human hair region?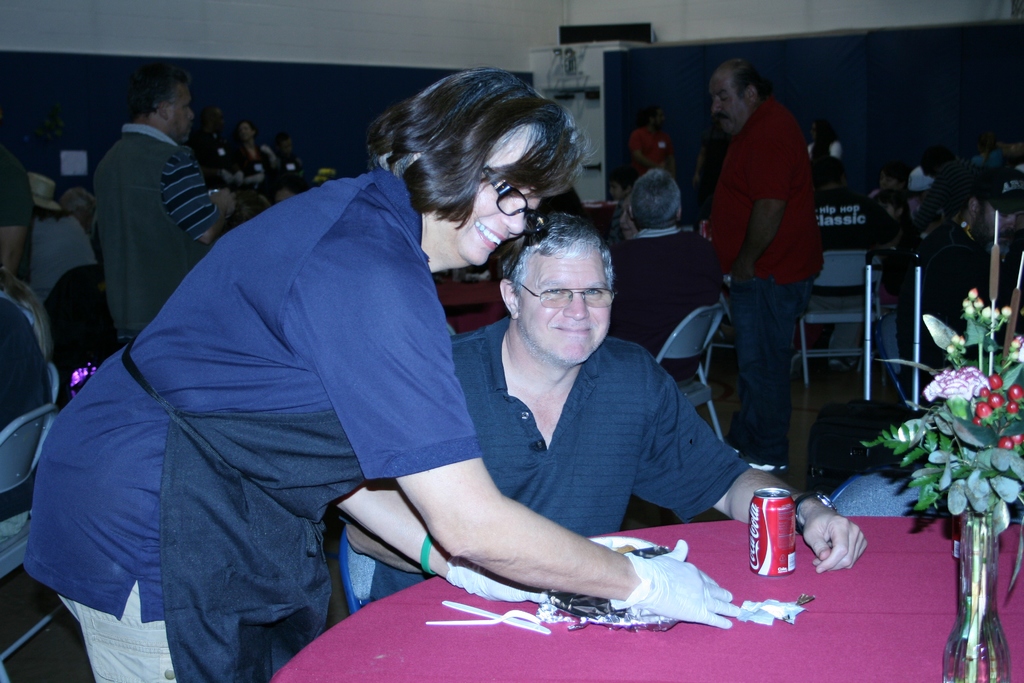
32 204 58 220
